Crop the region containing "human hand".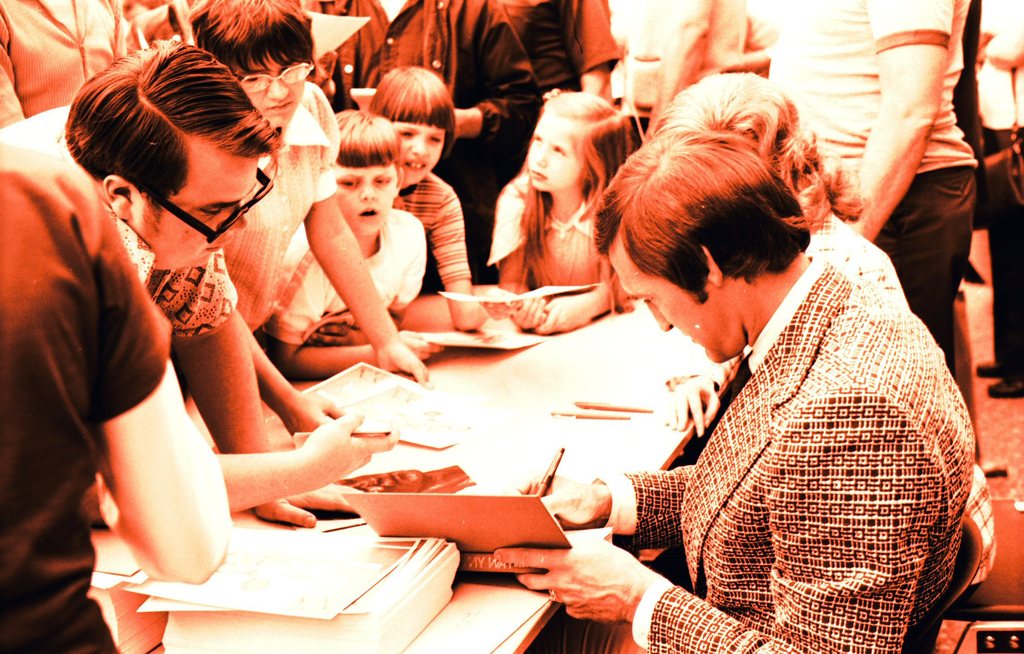
Crop region: locate(511, 296, 547, 331).
